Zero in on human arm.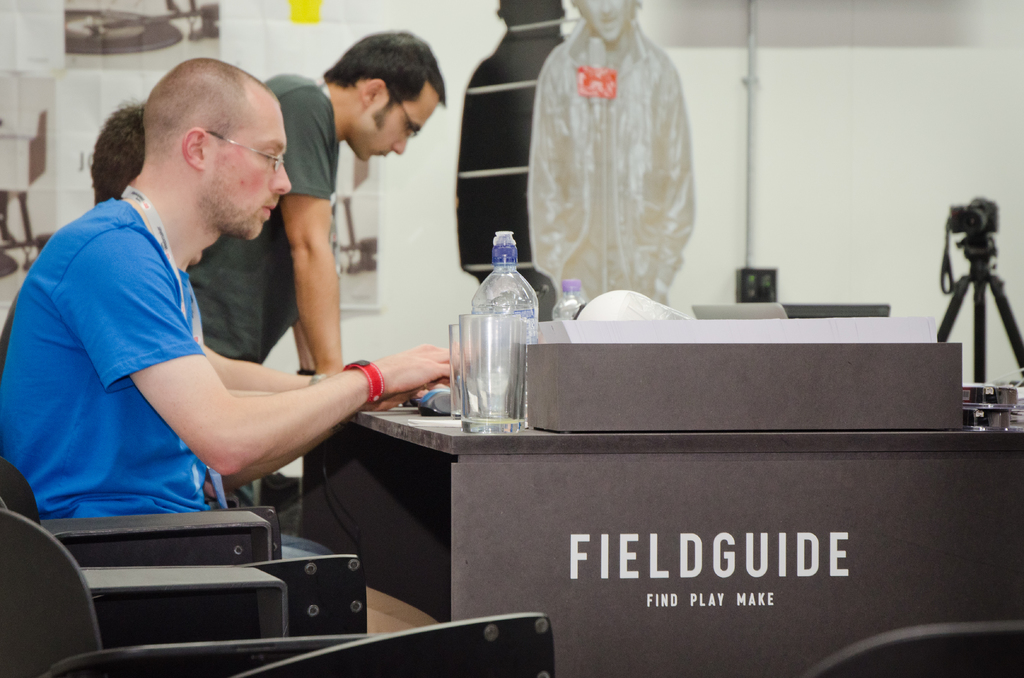
Zeroed in: (64, 228, 452, 469).
